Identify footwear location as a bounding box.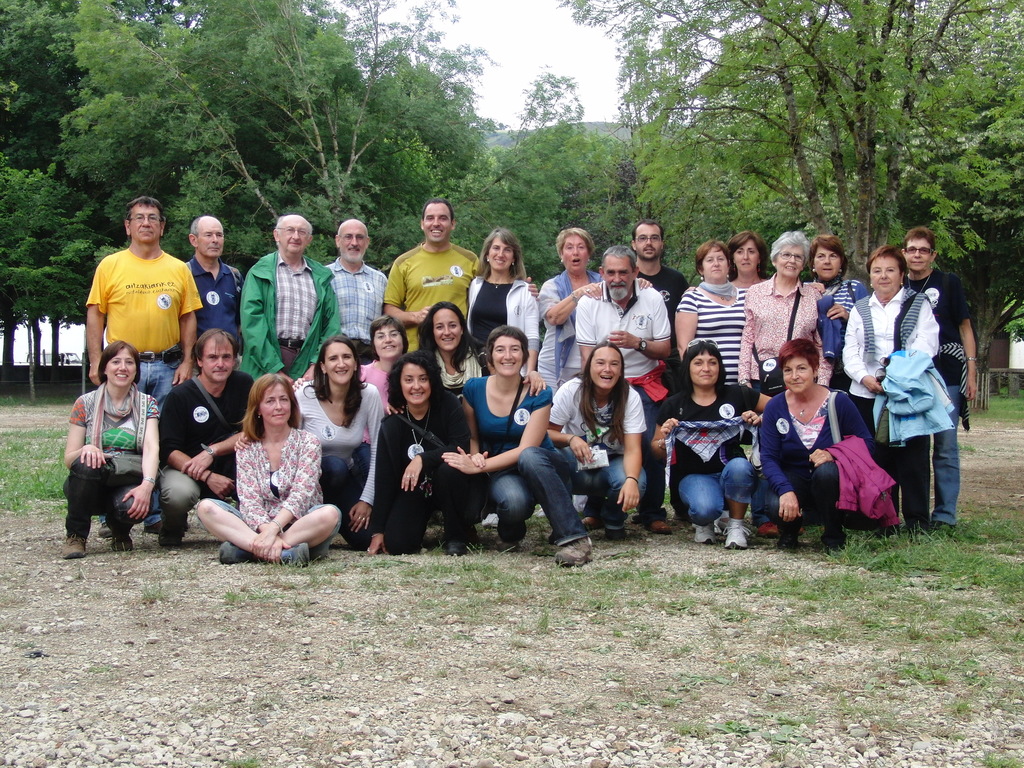
pyautogui.locateOnScreen(162, 519, 188, 550).
